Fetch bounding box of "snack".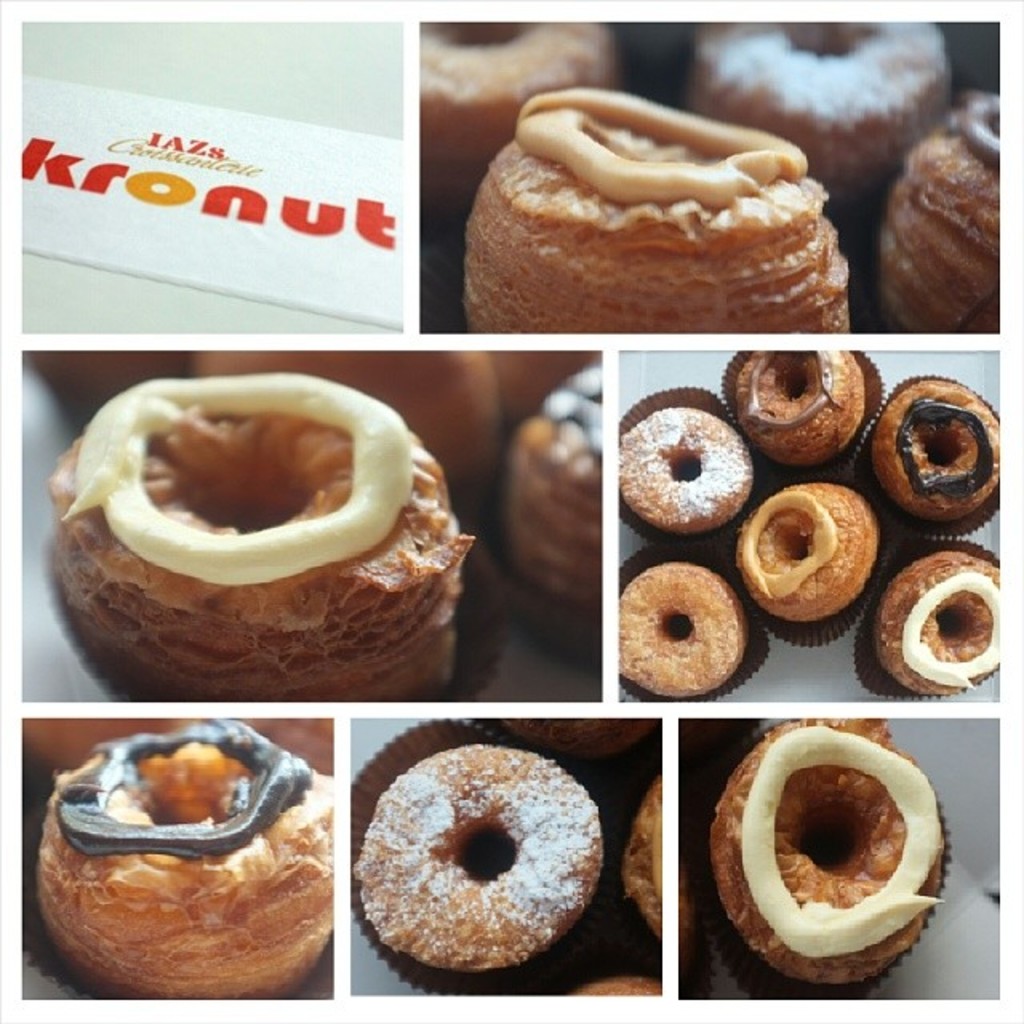
Bbox: {"left": 877, "top": 91, "right": 998, "bottom": 338}.
